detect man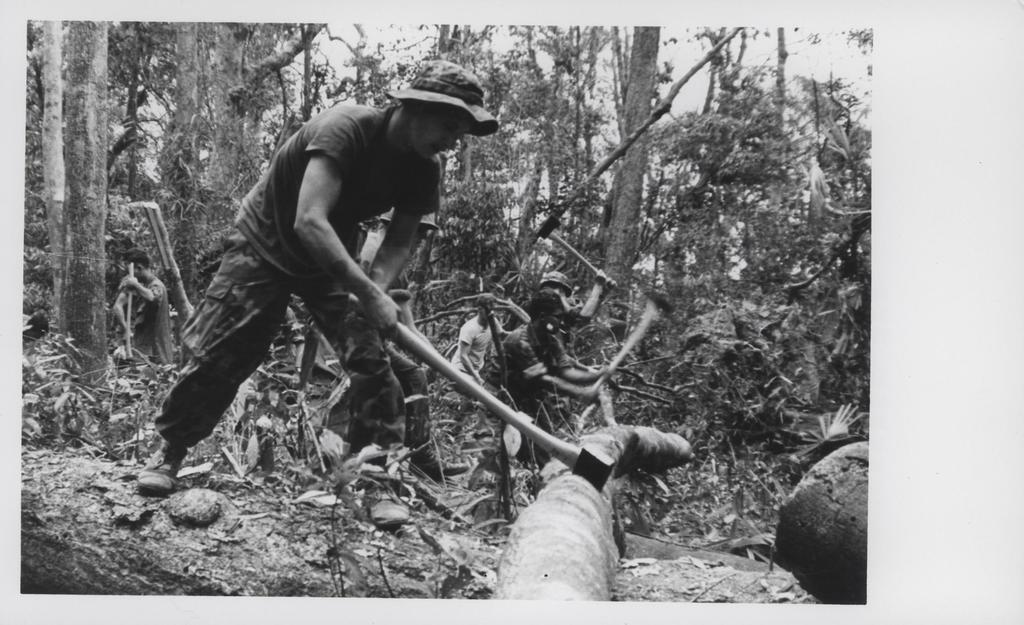
bbox=[446, 283, 493, 419]
